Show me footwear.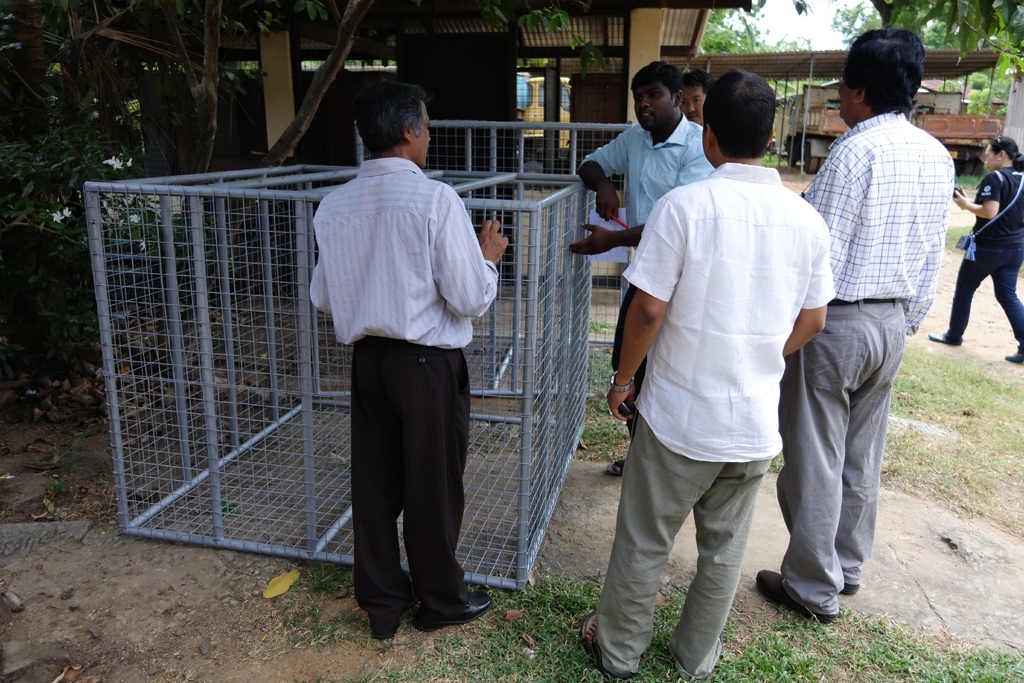
footwear is here: Rect(411, 570, 489, 638).
